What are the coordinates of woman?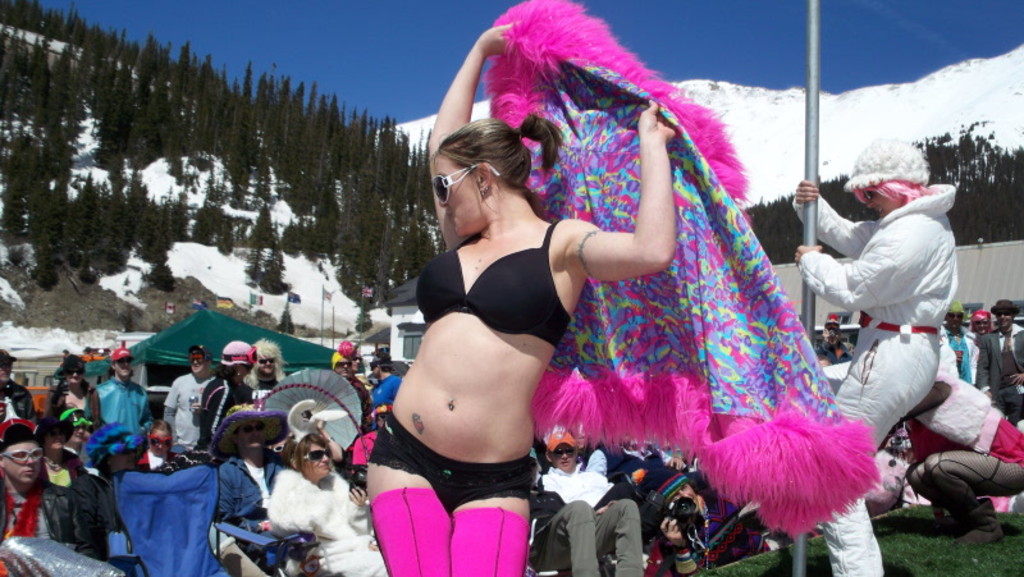
Rect(257, 426, 389, 576).
